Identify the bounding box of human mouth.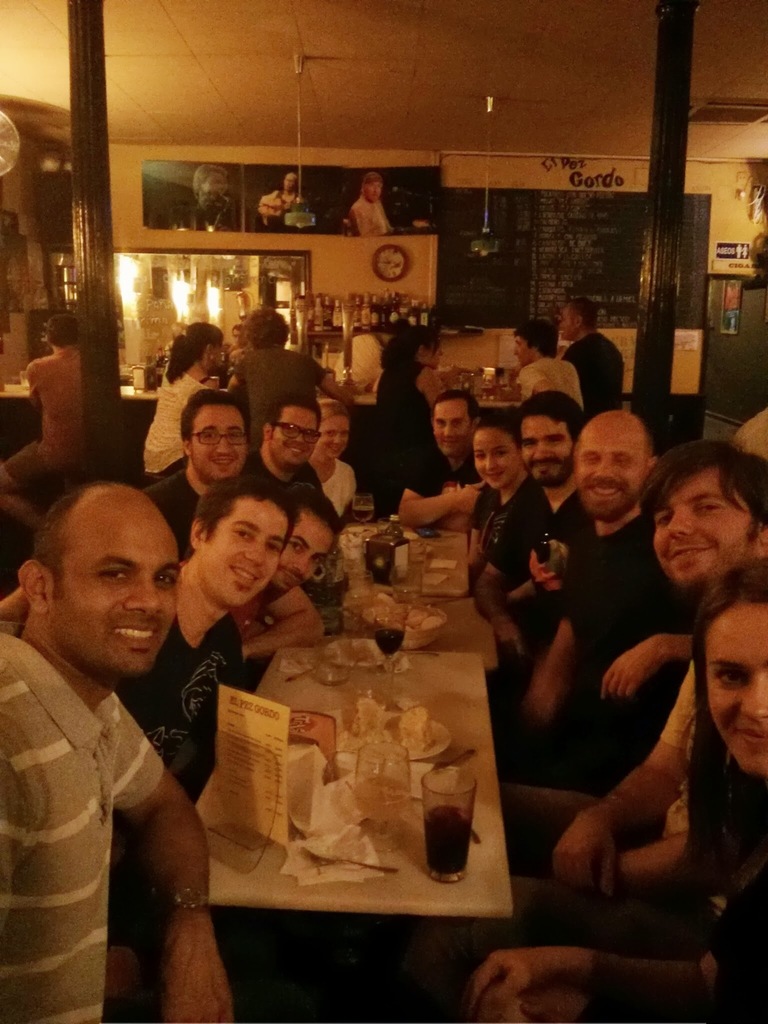
region(232, 564, 266, 584).
